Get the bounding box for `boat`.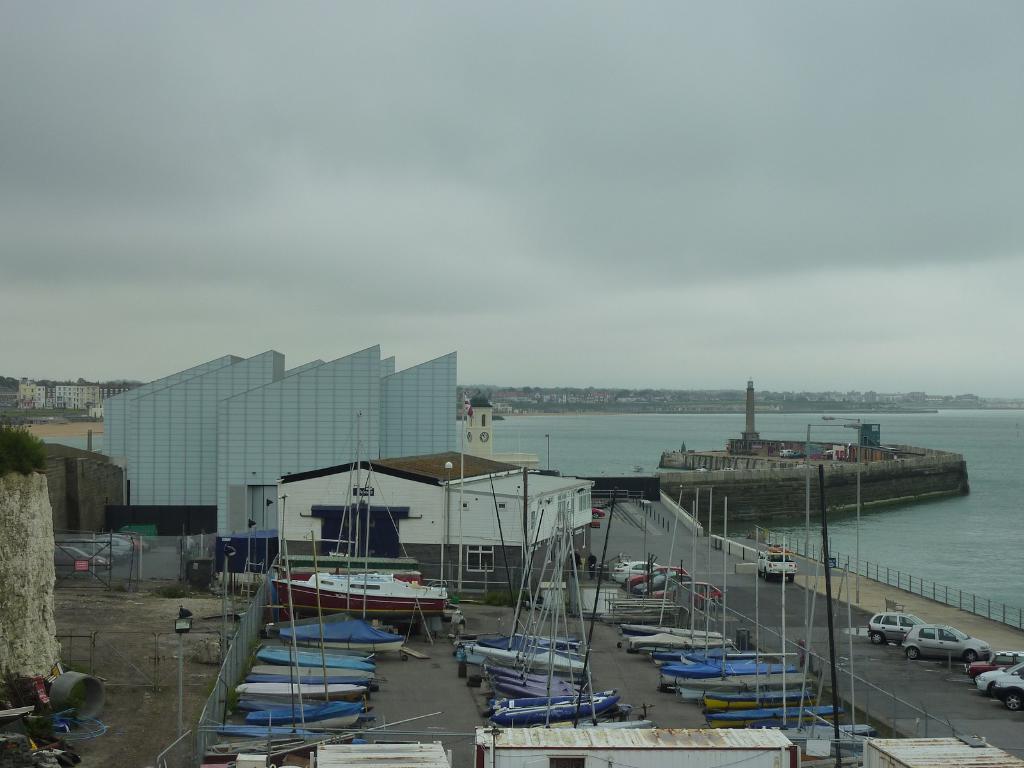
bbox=[488, 687, 618, 725].
